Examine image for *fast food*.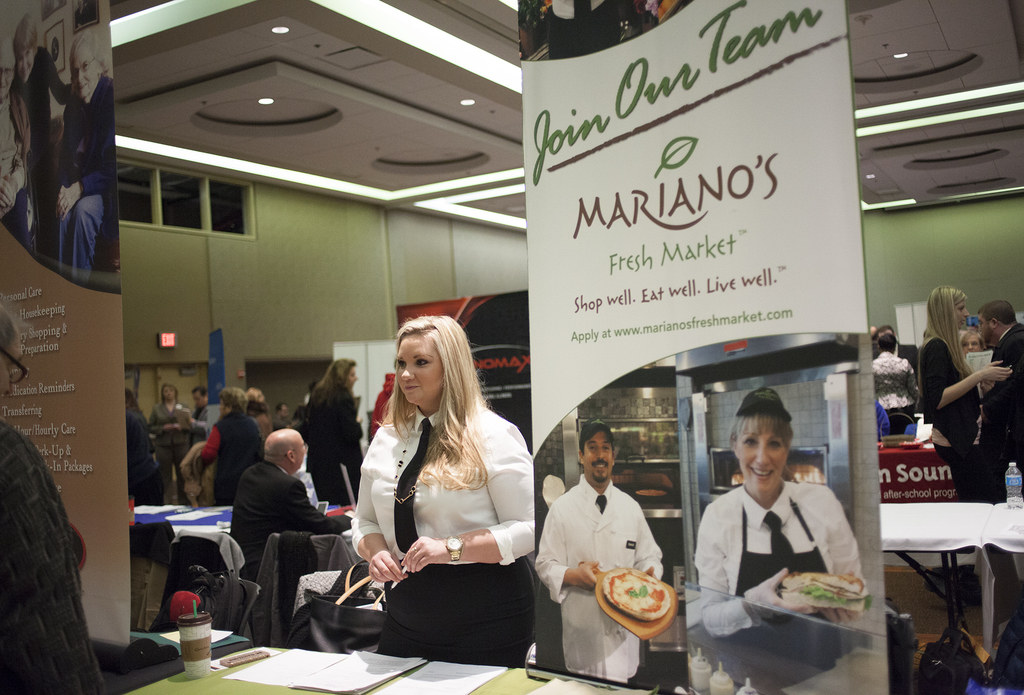
Examination result: left=602, top=567, right=672, bottom=621.
